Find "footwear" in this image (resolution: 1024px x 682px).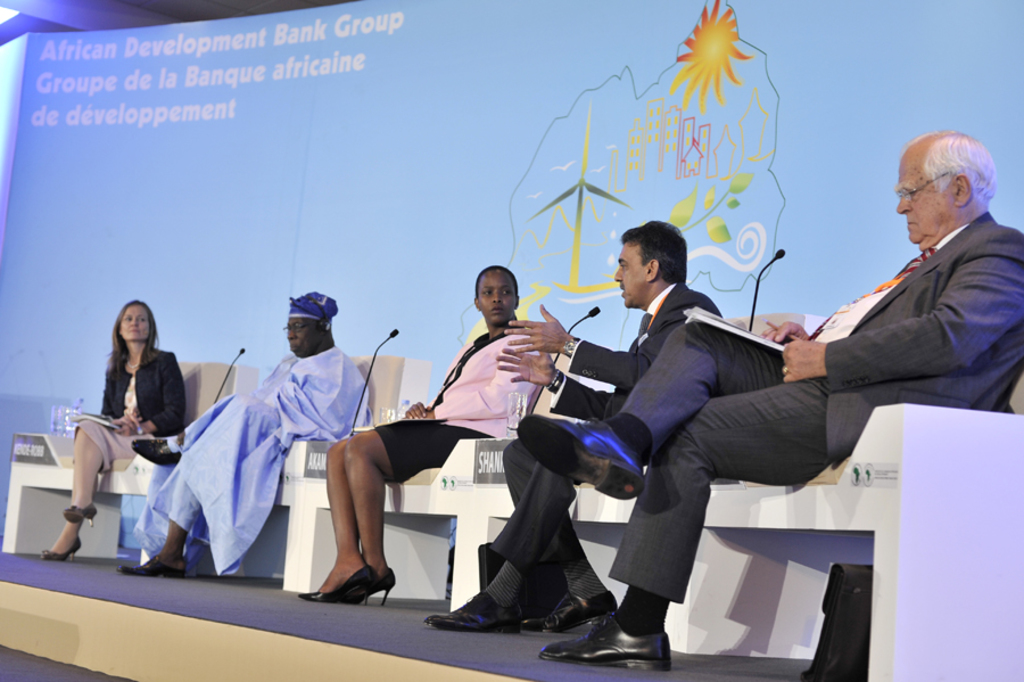
<box>298,566,366,603</box>.
